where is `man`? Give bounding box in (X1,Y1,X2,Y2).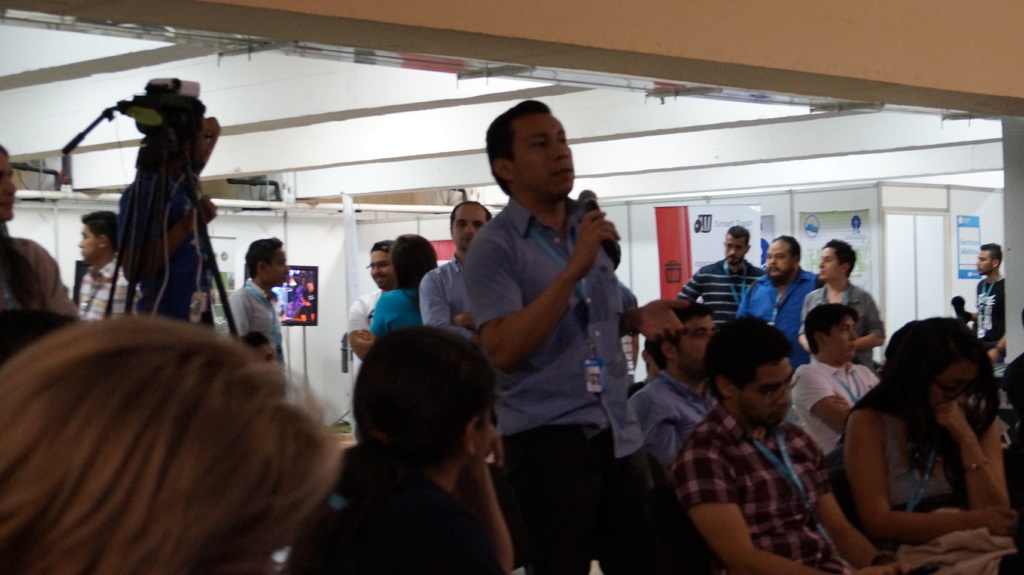
(671,305,879,574).
